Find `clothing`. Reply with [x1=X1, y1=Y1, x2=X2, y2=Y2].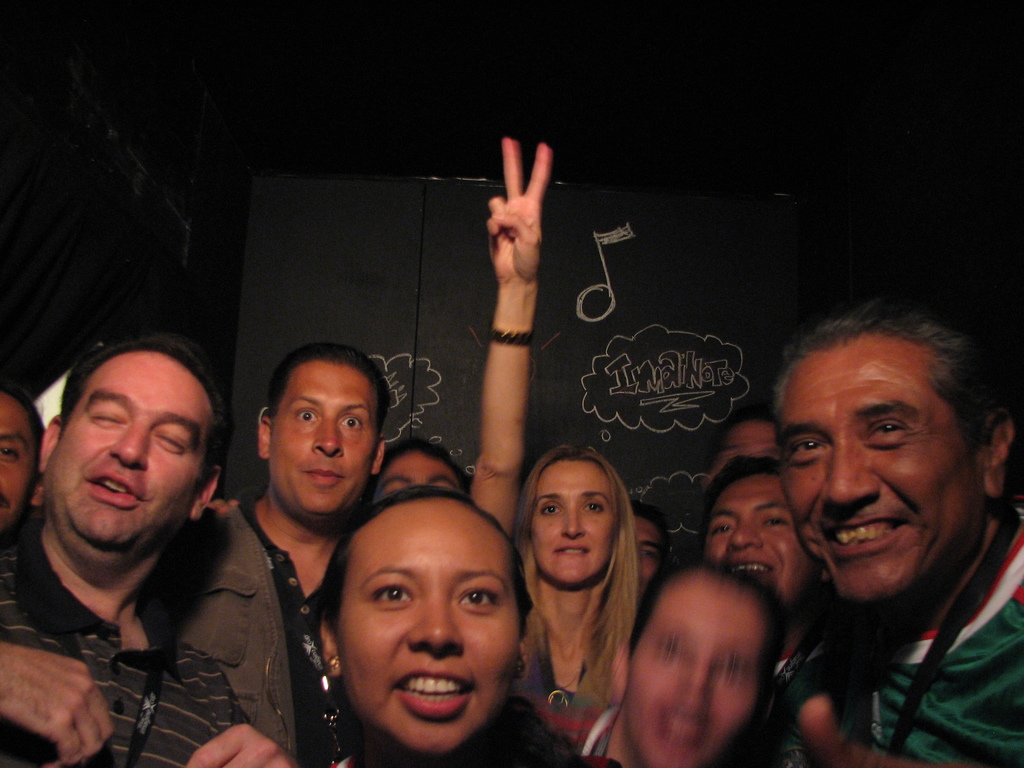
[x1=758, y1=497, x2=1021, y2=767].
